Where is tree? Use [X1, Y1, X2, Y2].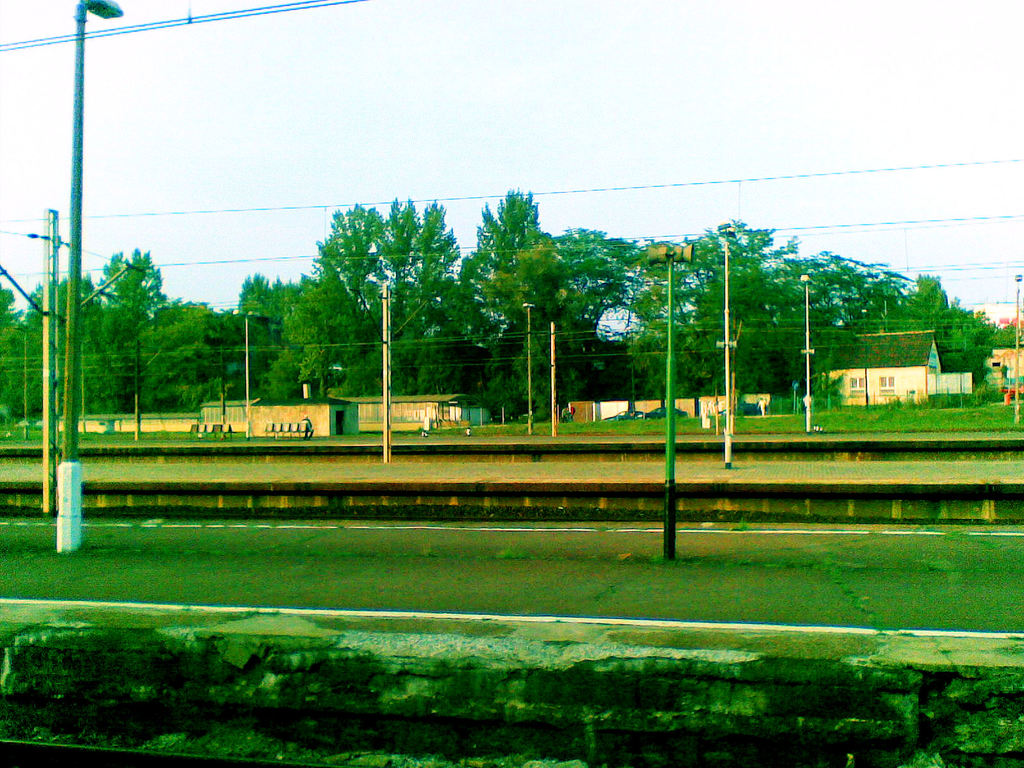
[413, 196, 466, 333].
